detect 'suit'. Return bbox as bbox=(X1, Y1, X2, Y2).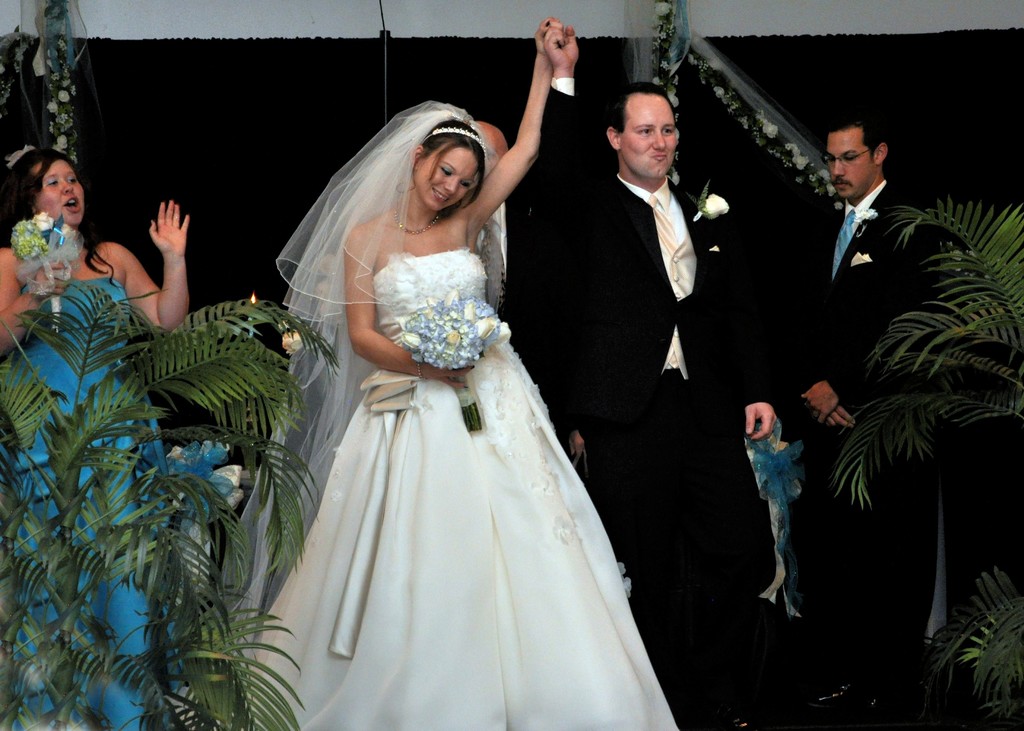
bbox=(501, 122, 724, 555).
